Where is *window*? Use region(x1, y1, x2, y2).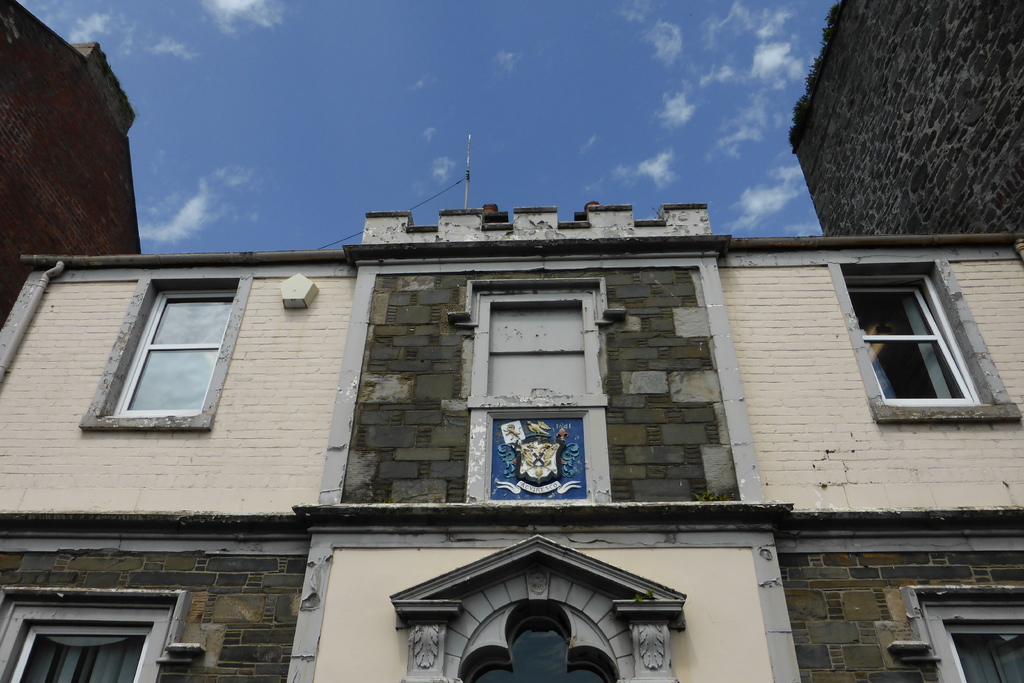
region(468, 283, 617, 411).
